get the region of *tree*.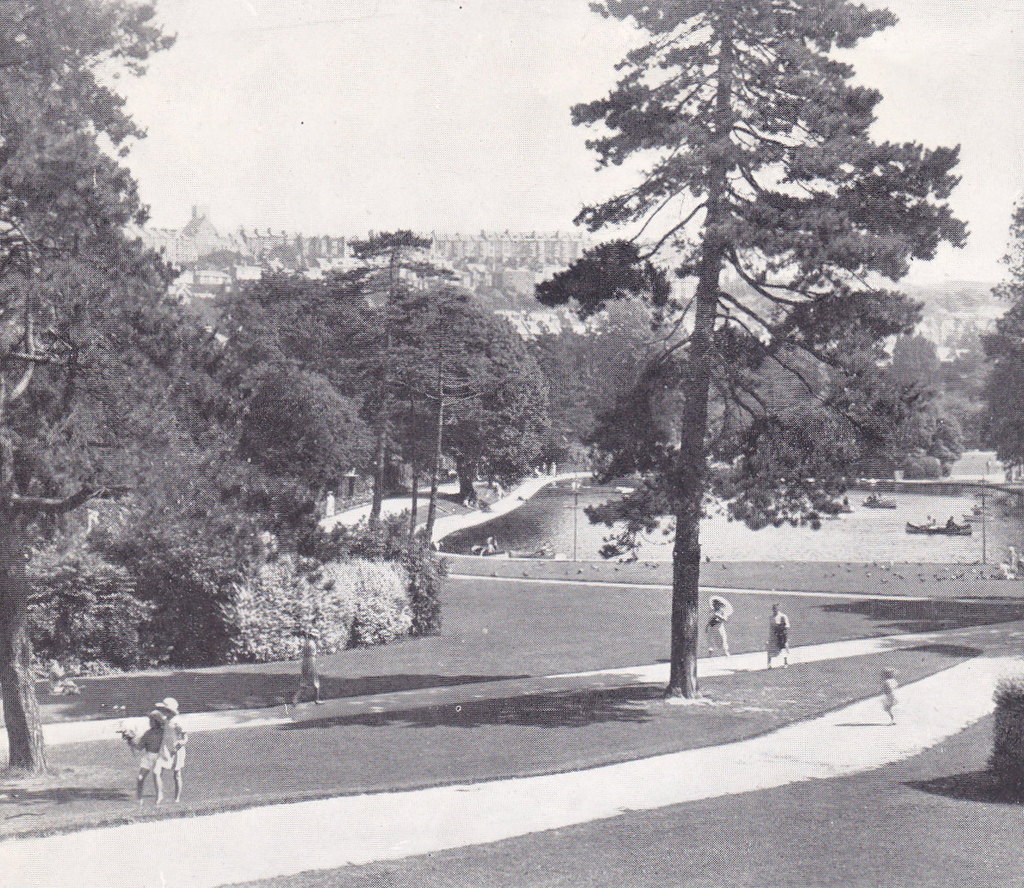
{"x1": 879, "y1": 329, "x2": 936, "y2": 388}.
